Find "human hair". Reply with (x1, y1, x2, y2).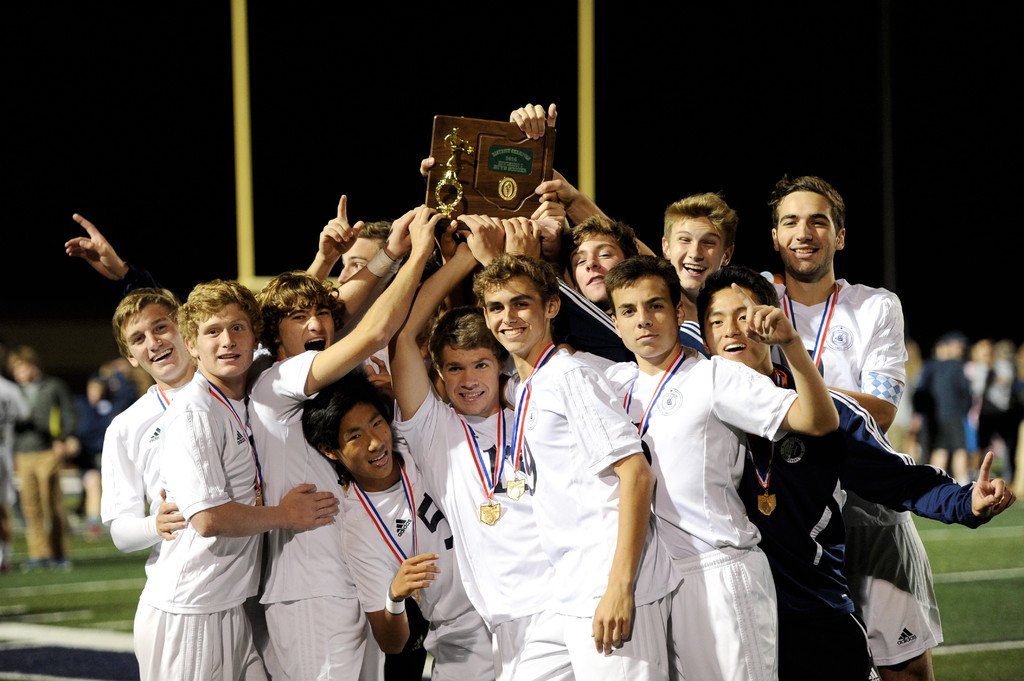
(262, 269, 339, 356).
